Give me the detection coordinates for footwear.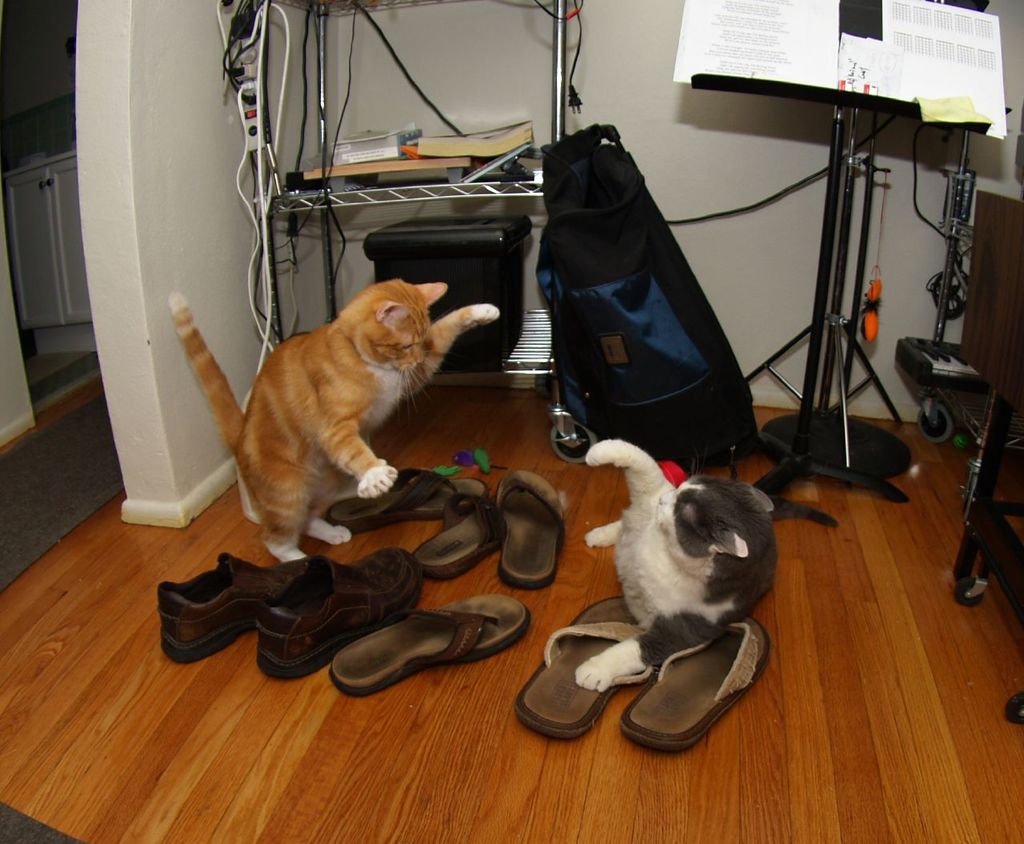
box(401, 492, 506, 578).
